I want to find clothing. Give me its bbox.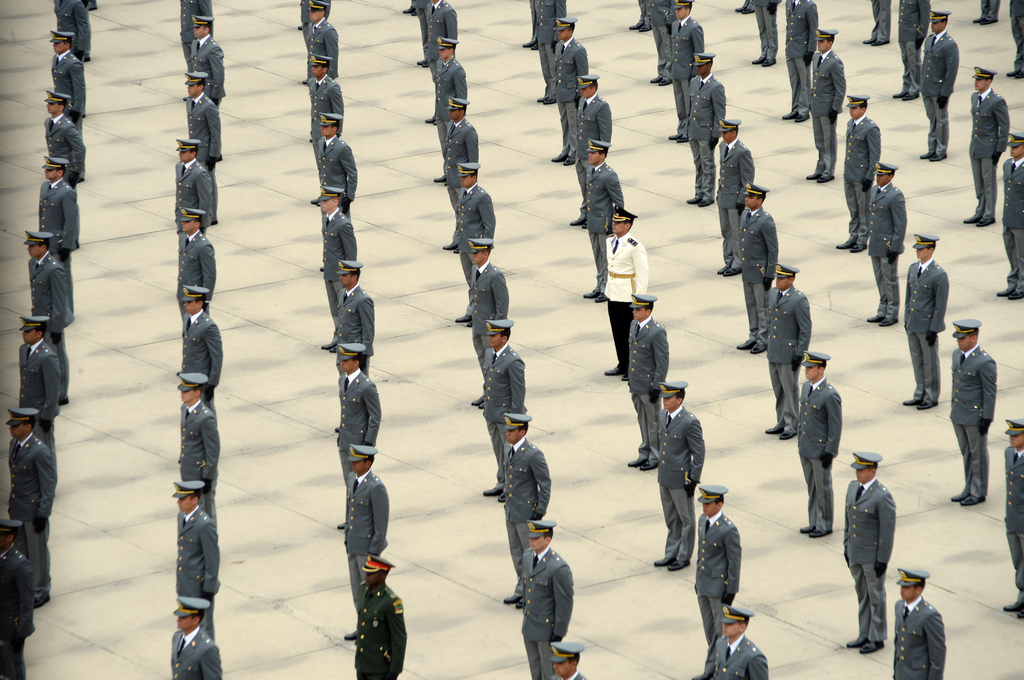
BBox(1001, 157, 1023, 290).
